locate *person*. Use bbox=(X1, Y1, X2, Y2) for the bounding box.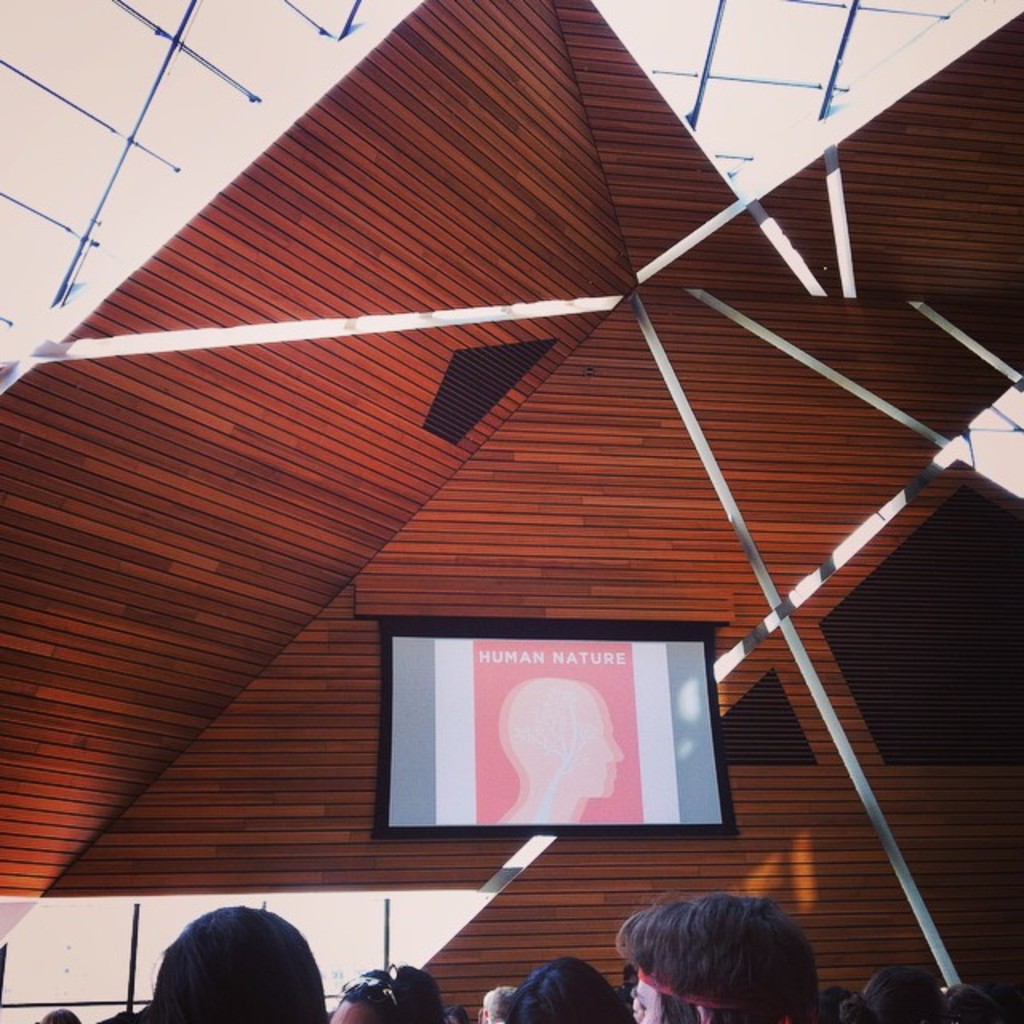
bbox=(304, 963, 450, 1022).
